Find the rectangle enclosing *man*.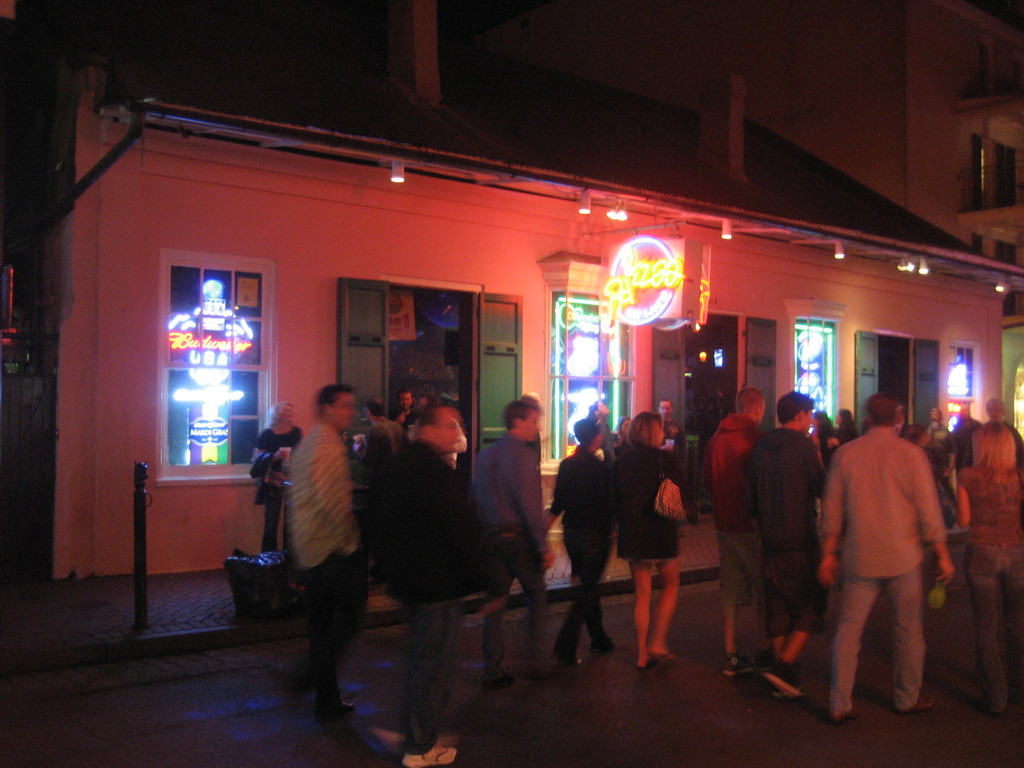
region(286, 383, 365, 718).
